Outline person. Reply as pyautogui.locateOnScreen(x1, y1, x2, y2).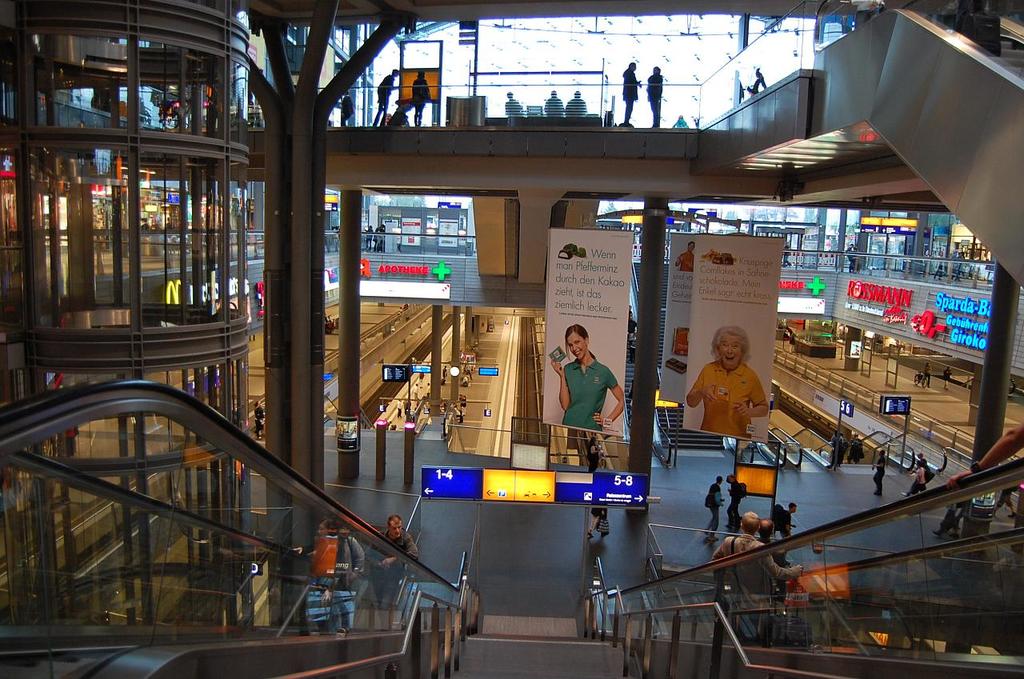
pyautogui.locateOnScreen(715, 511, 806, 641).
